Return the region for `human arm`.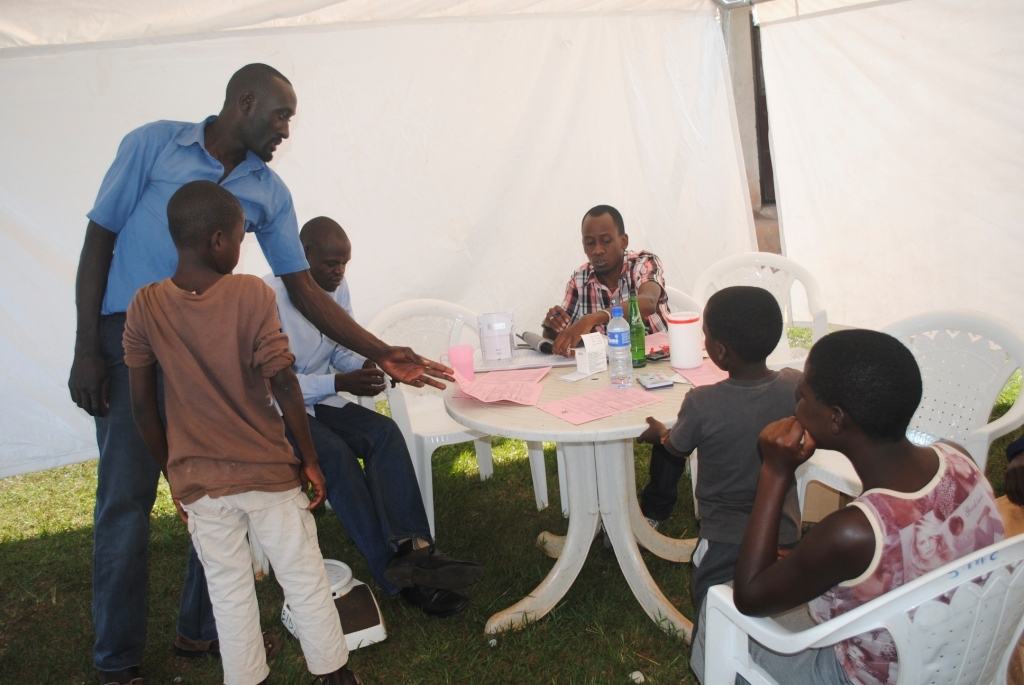
[x1=558, y1=271, x2=652, y2=371].
